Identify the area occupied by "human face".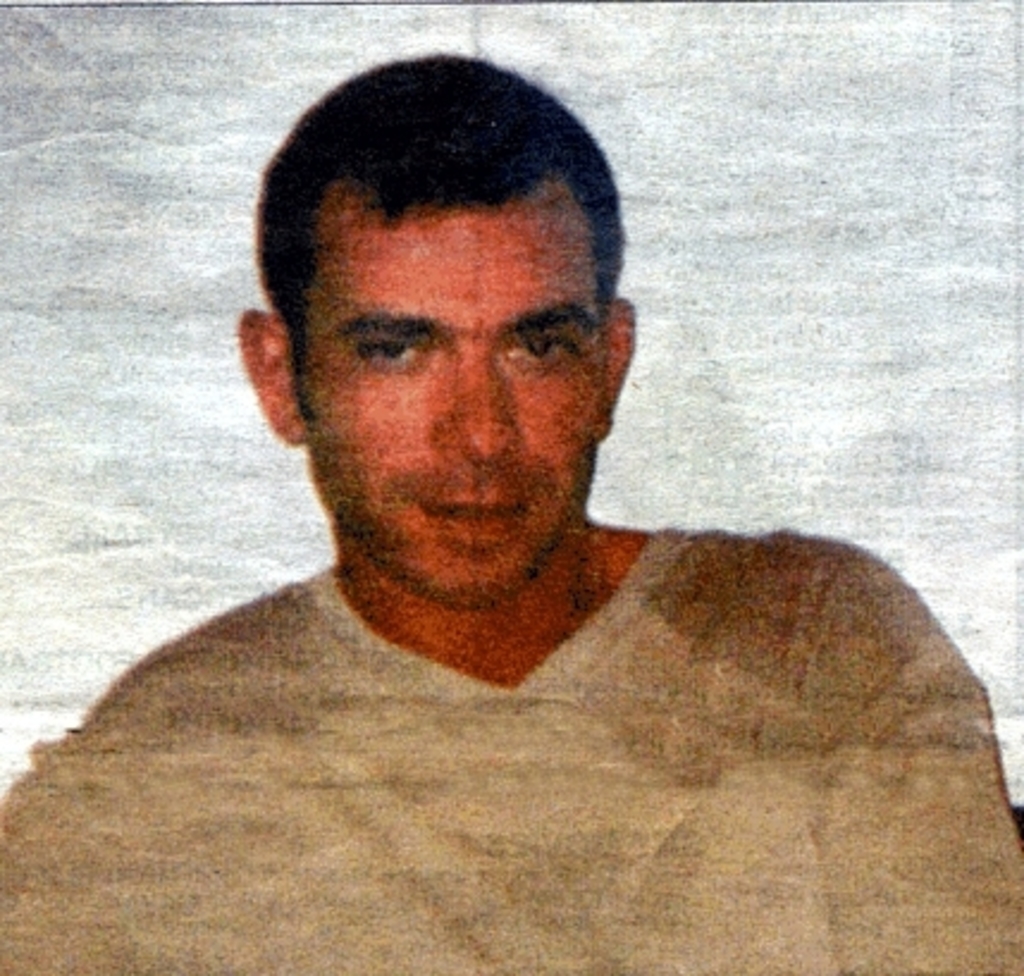
Area: 306/200/606/594.
